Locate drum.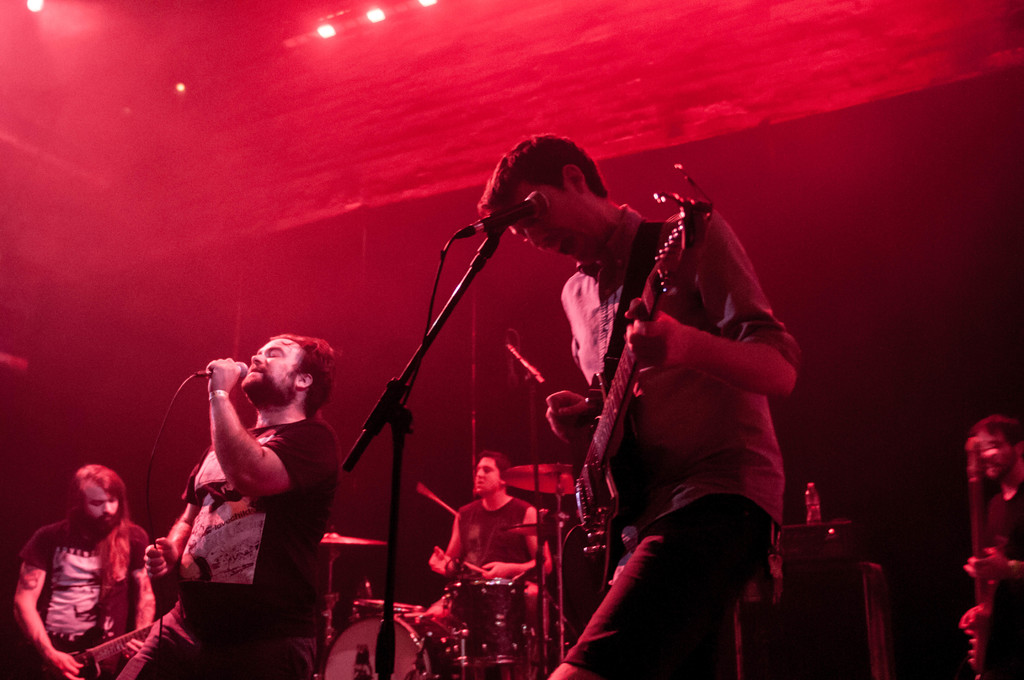
Bounding box: box=[452, 583, 520, 668].
